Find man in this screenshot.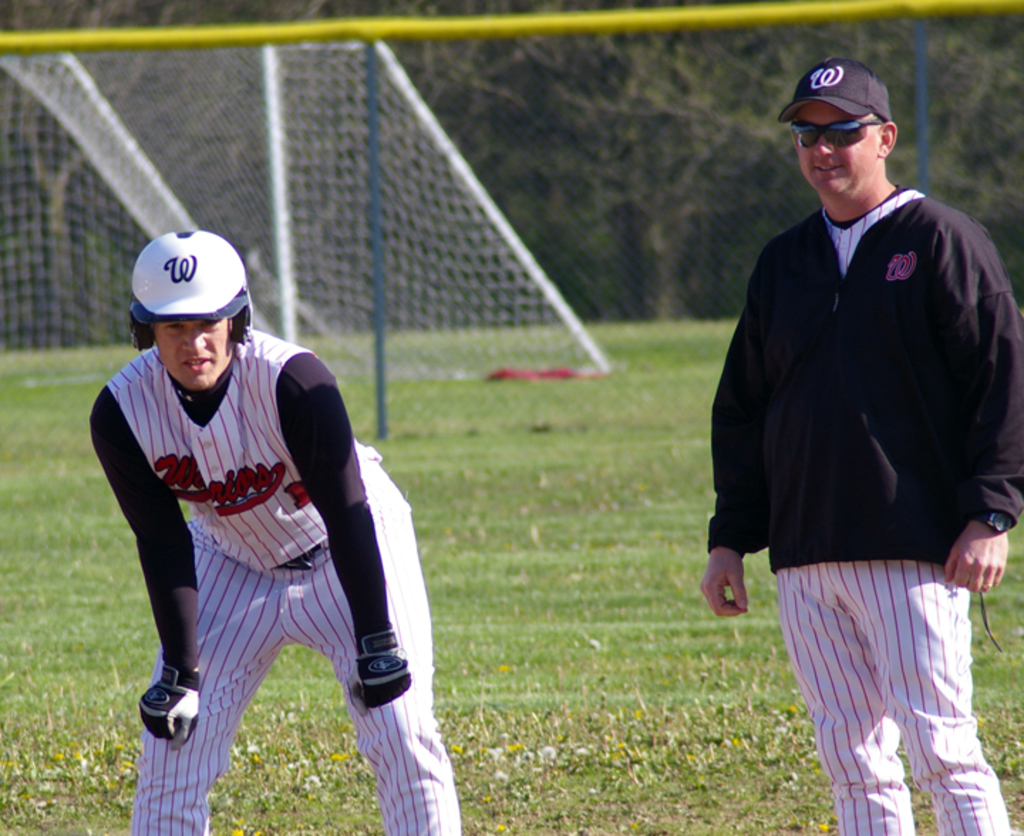
The bounding box for man is [x1=87, y1=235, x2=461, y2=835].
